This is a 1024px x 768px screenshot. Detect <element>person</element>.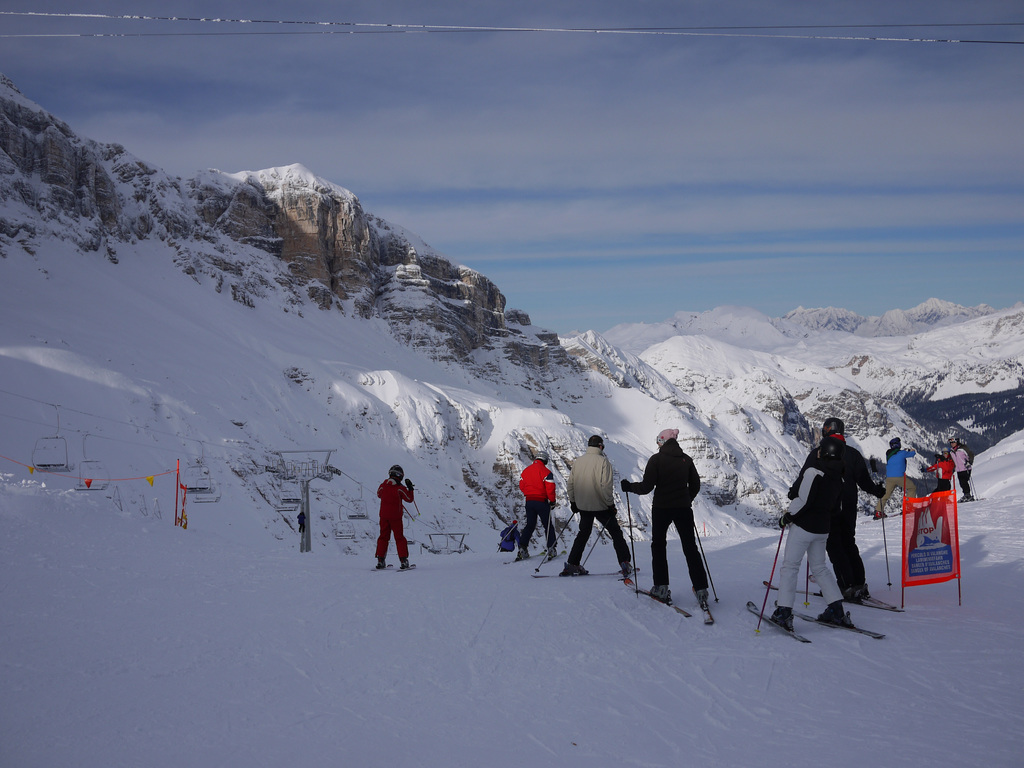
(x1=948, y1=436, x2=973, y2=503).
